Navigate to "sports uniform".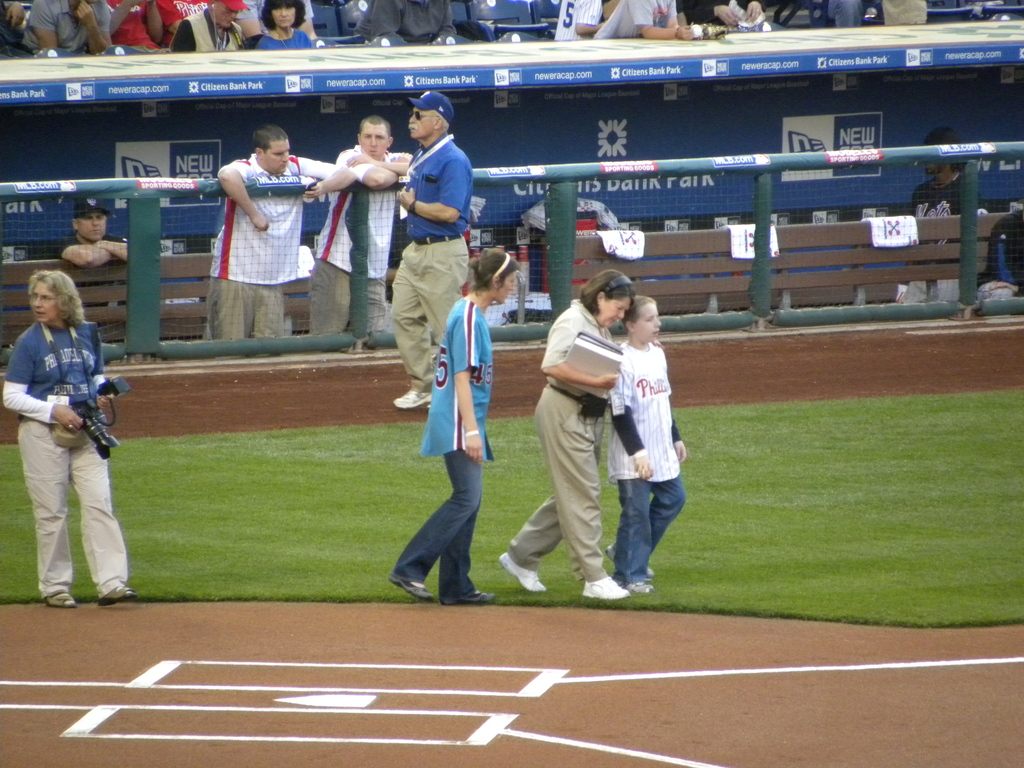
Navigation target: select_region(60, 196, 133, 255).
